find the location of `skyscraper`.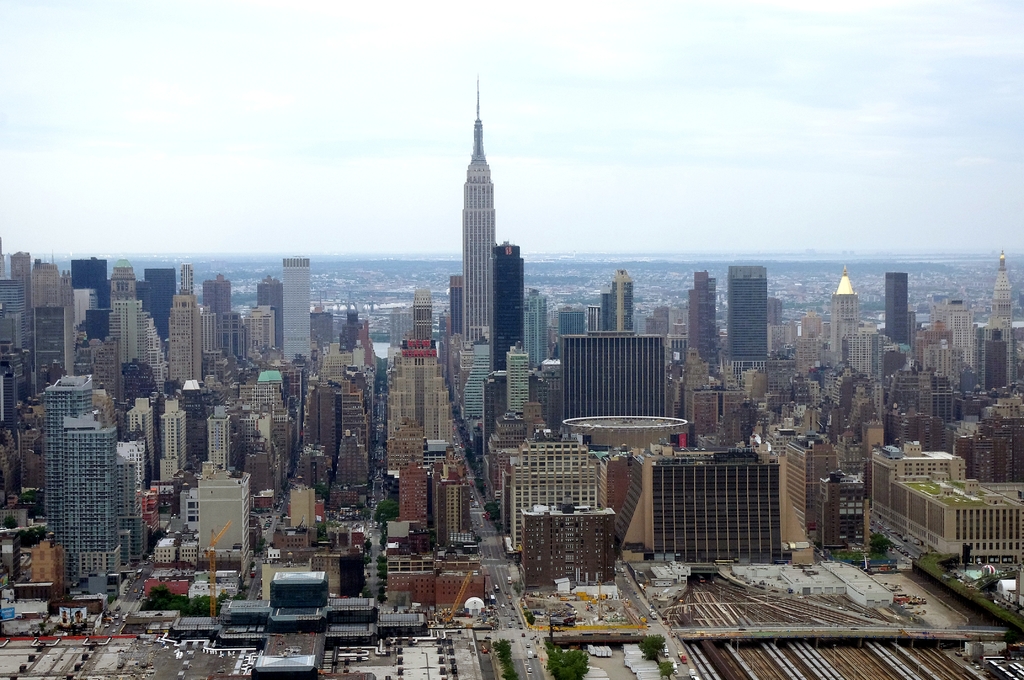
Location: x1=260 y1=274 x2=282 y2=354.
